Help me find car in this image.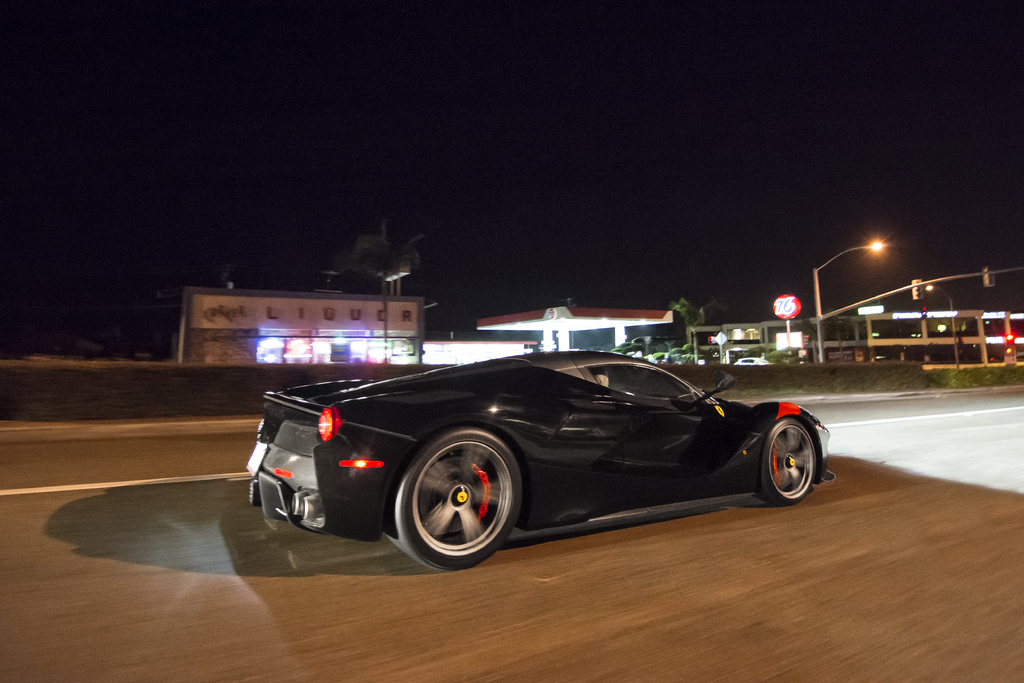
Found it: {"left": 245, "top": 345, "right": 832, "bottom": 568}.
